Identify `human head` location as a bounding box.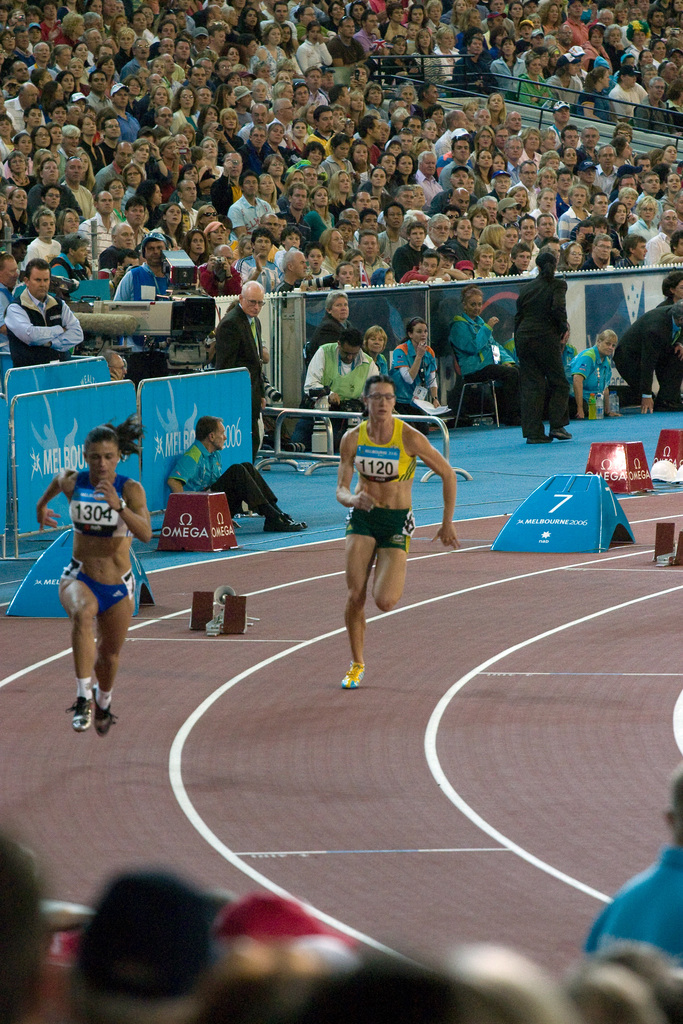
[left=463, top=284, right=484, bottom=316].
